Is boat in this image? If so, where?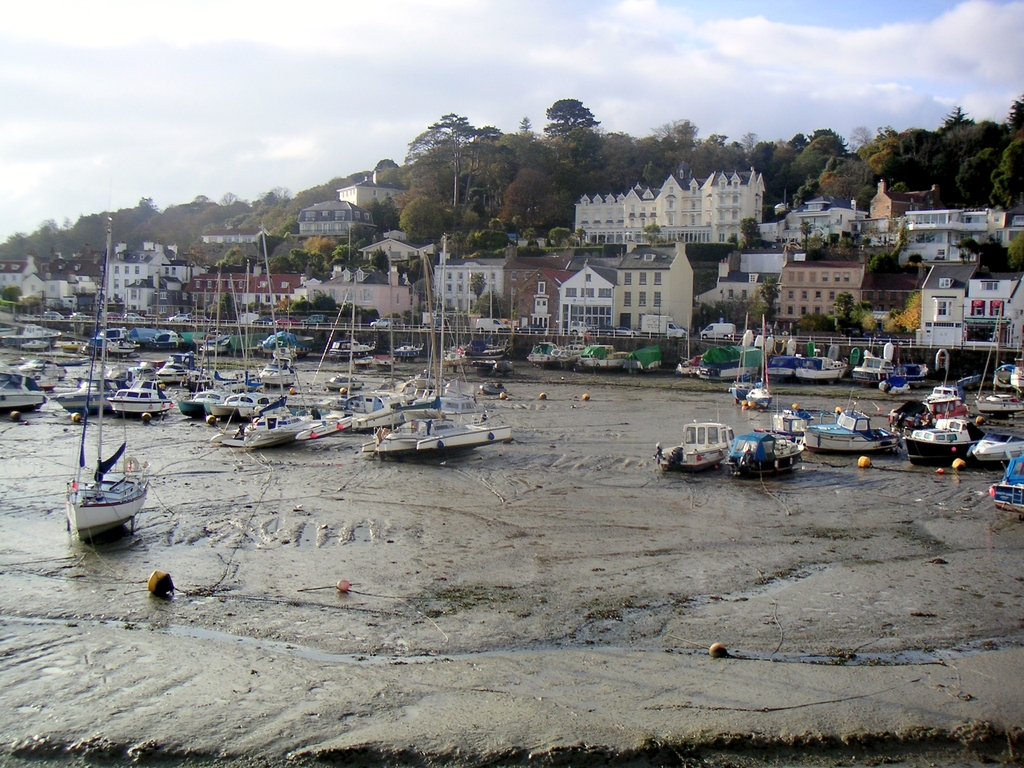
Yes, at {"left": 771, "top": 413, "right": 807, "bottom": 437}.
